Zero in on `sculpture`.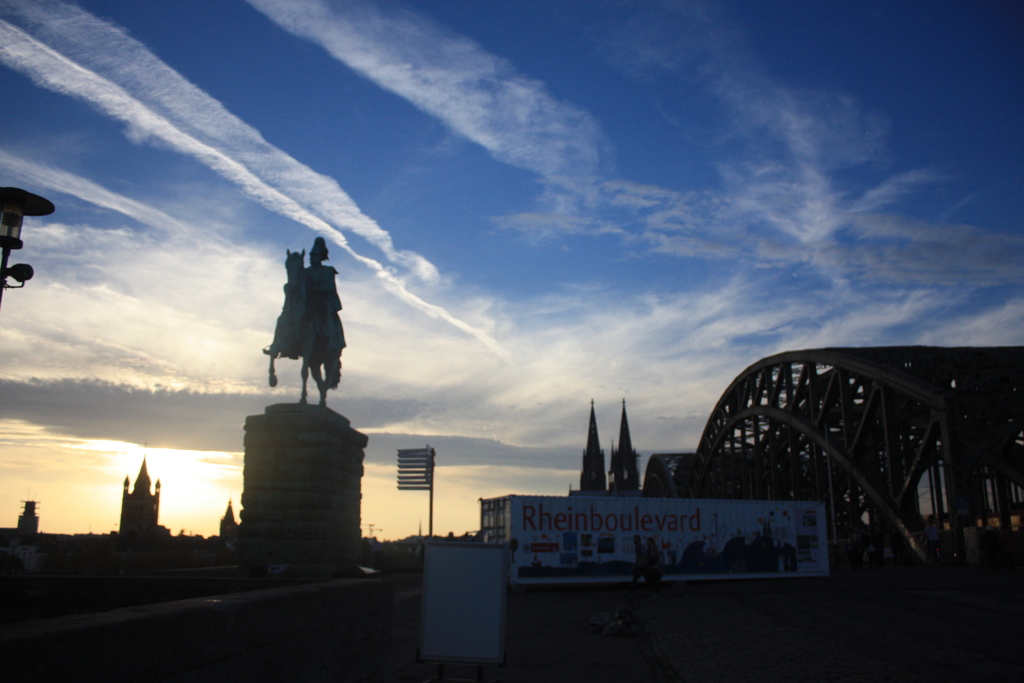
Zeroed in: [255,229,348,407].
